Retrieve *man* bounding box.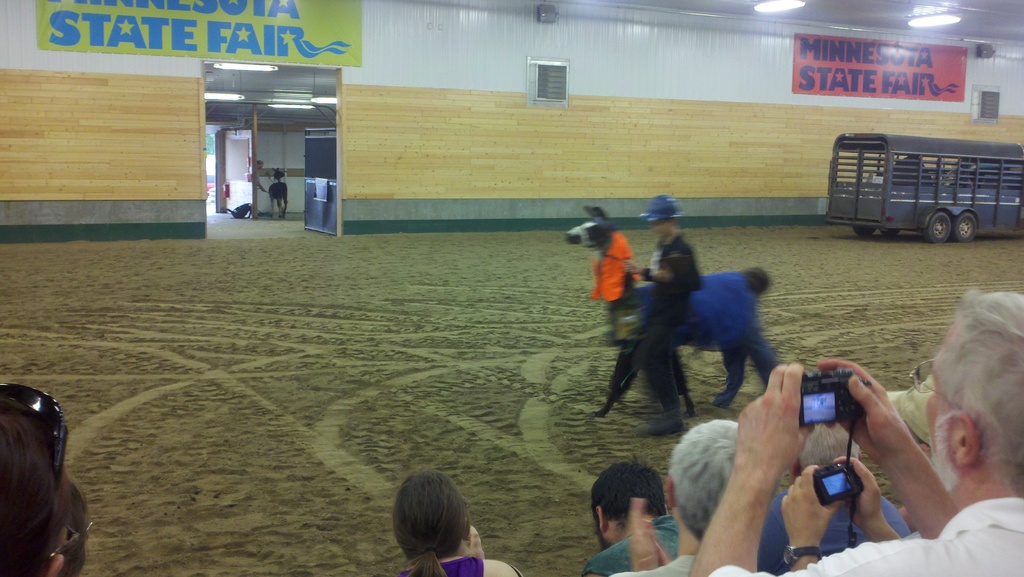
Bounding box: <bbox>611, 419, 741, 576</bbox>.
